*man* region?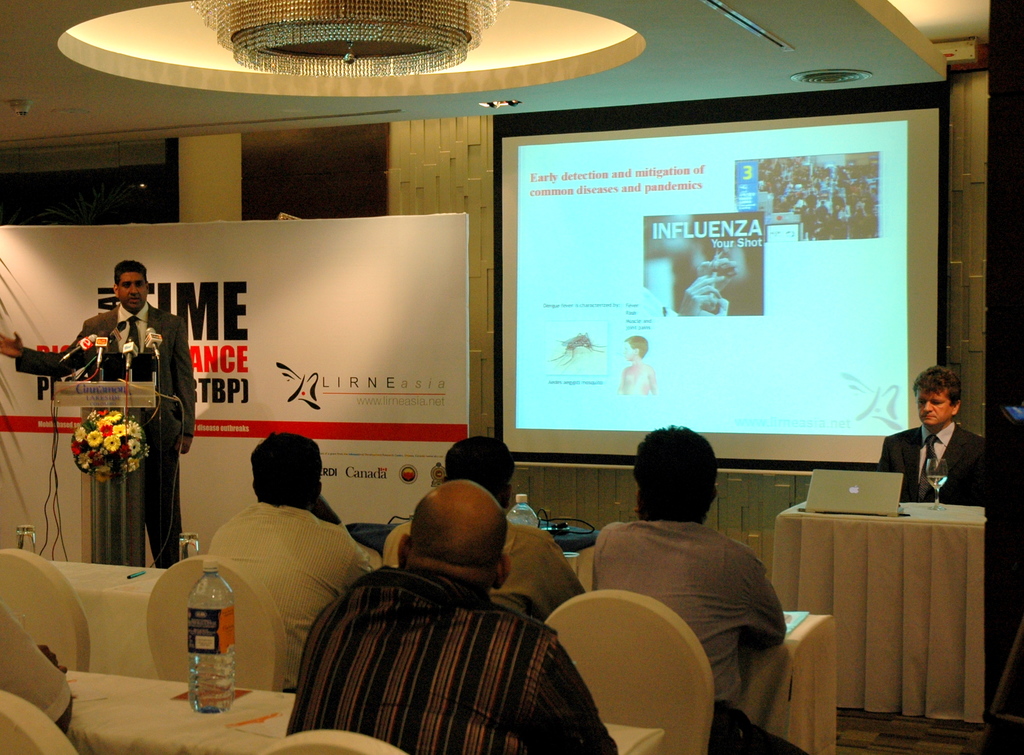
{"left": 881, "top": 365, "right": 988, "bottom": 508}
